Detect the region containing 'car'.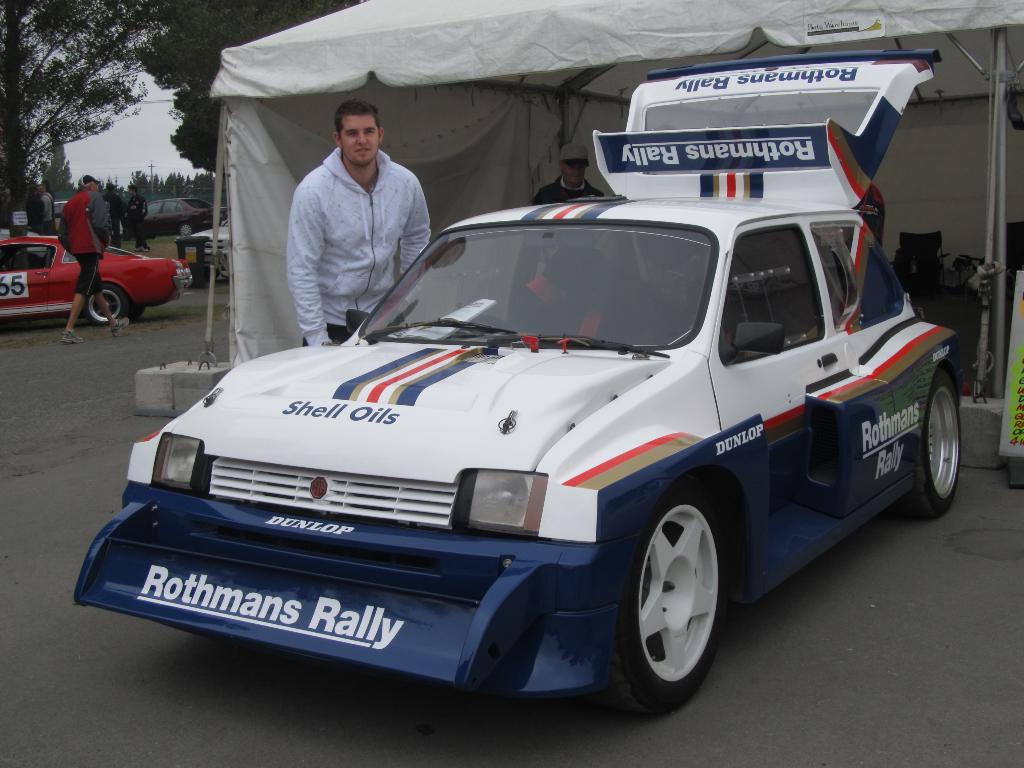
99, 159, 964, 714.
